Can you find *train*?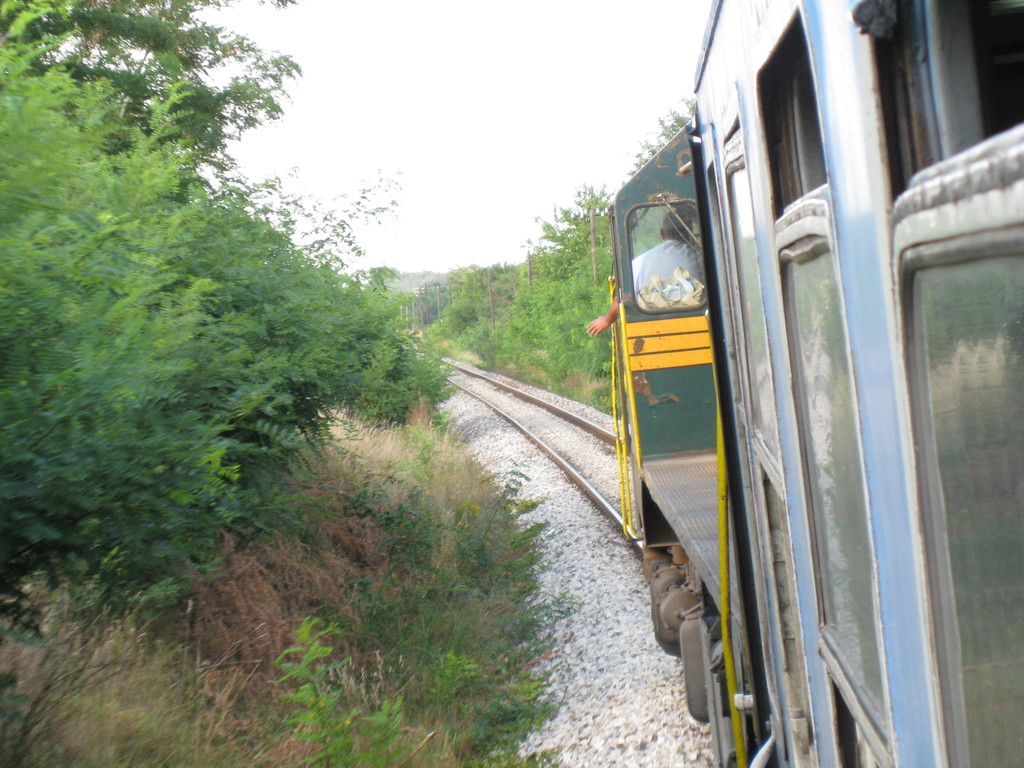
Yes, bounding box: [left=607, top=0, right=1023, bottom=767].
